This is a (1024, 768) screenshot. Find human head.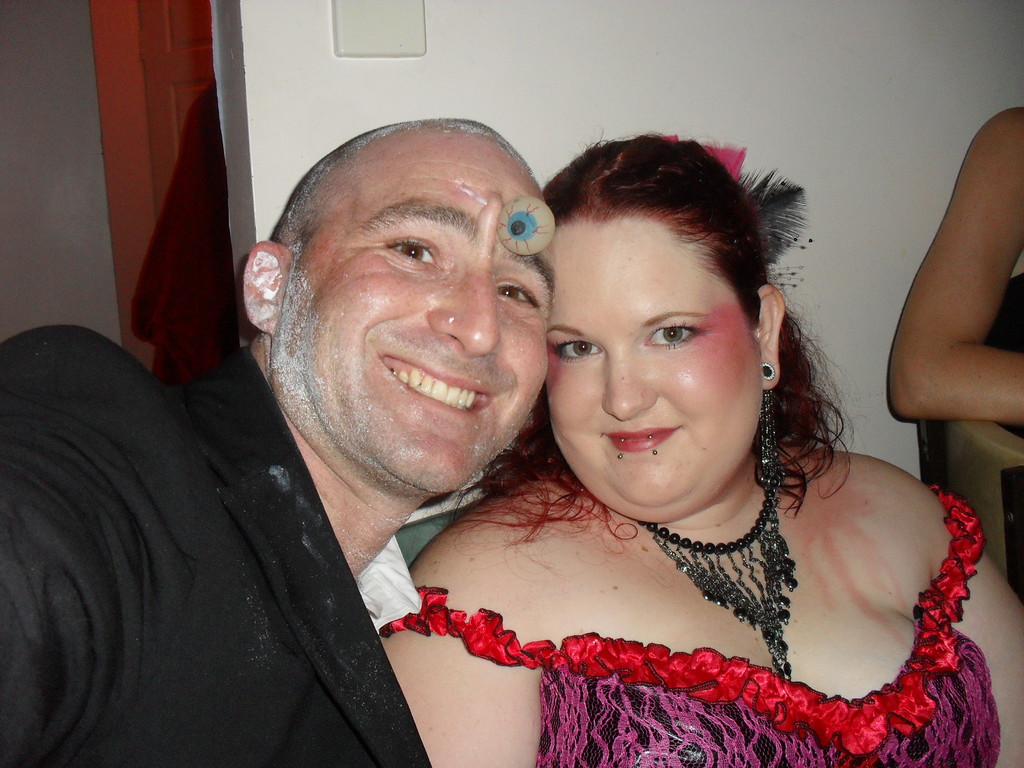
Bounding box: 545,136,787,527.
